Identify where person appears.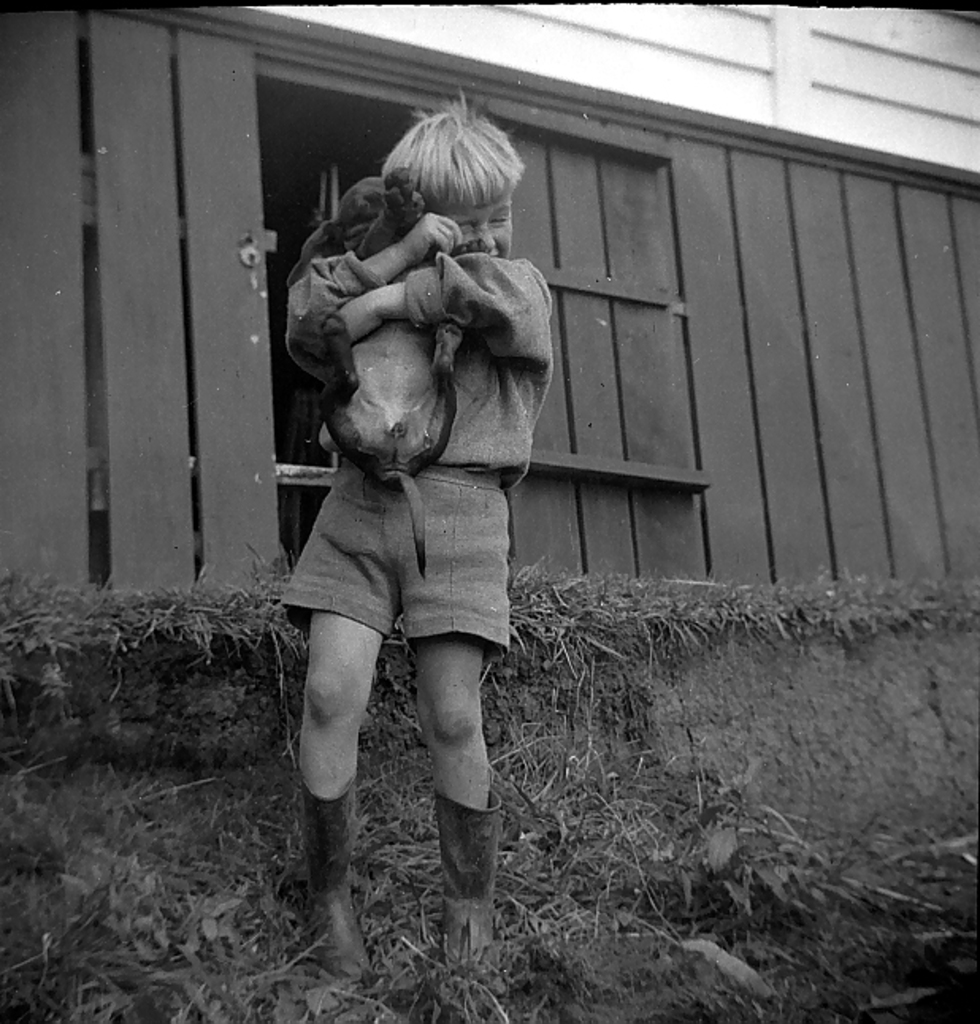
Appears at crop(255, 109, 568, 981).
